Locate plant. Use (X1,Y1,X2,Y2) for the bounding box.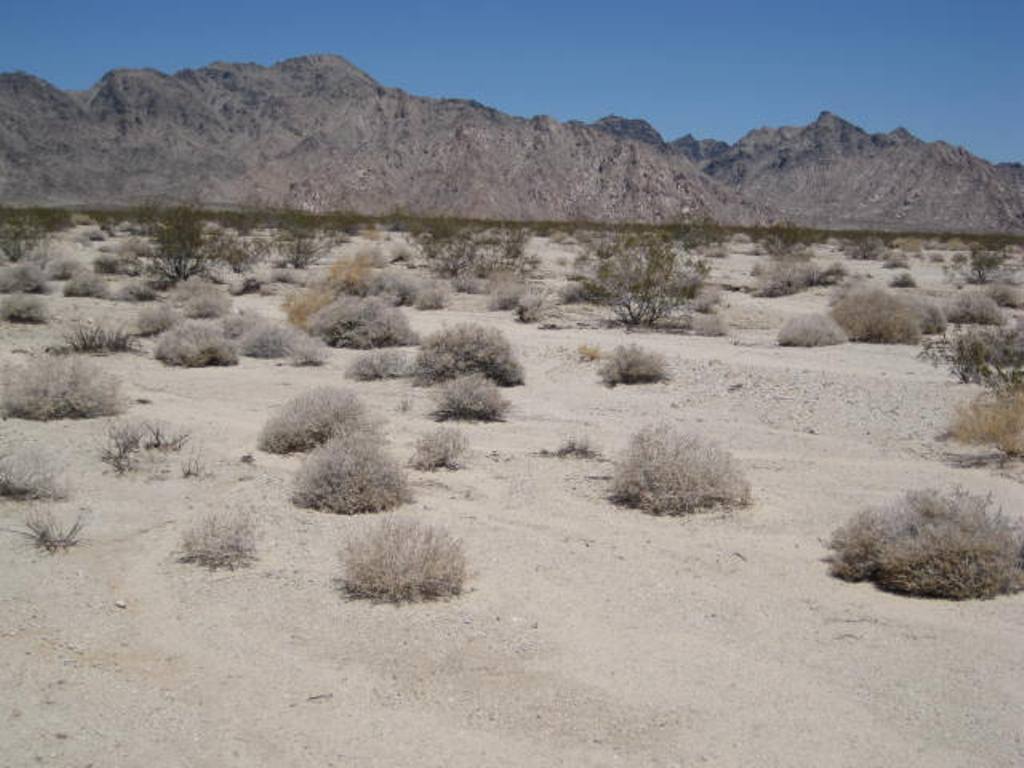
(184,270,231,317).
